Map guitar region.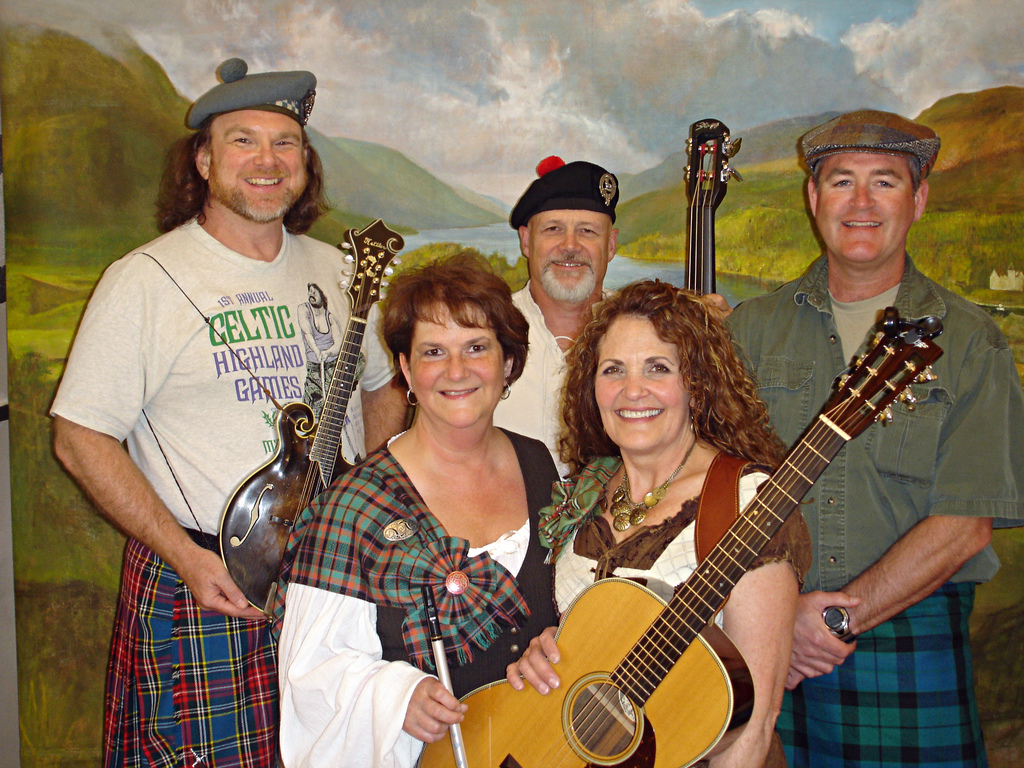
Mapped to box(220, 216, 407, 627).
